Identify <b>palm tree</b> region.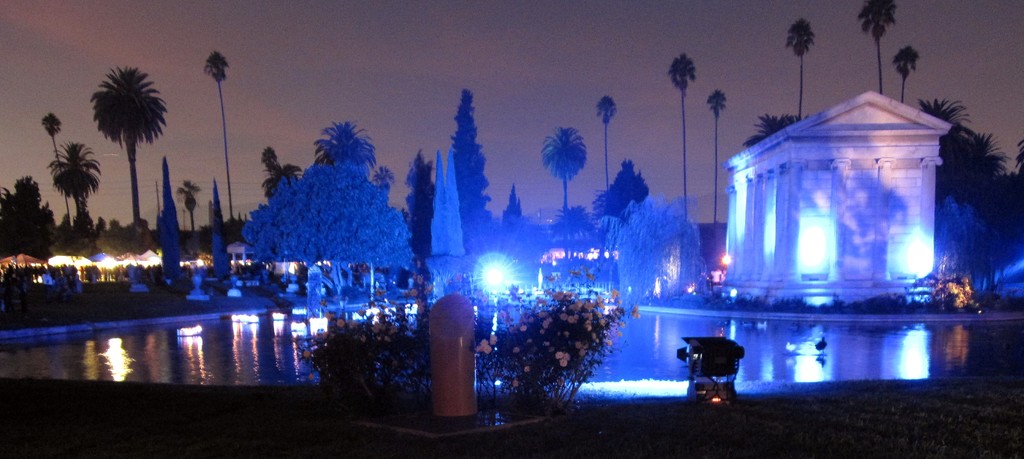
Region: box=[854, 0, 896, 95].
